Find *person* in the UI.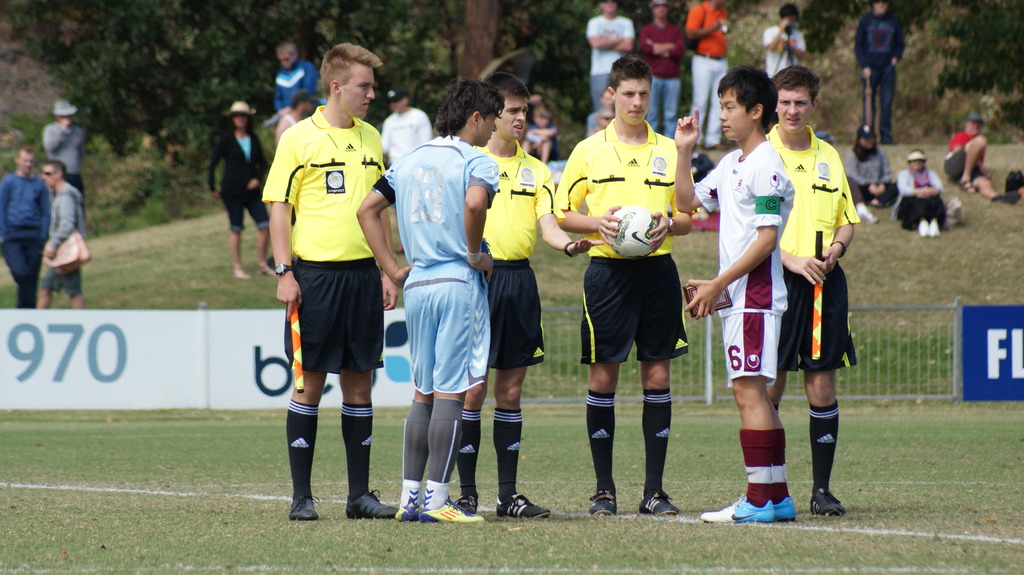
UI element at [left=841, top=122, right=897, bottom=201].
